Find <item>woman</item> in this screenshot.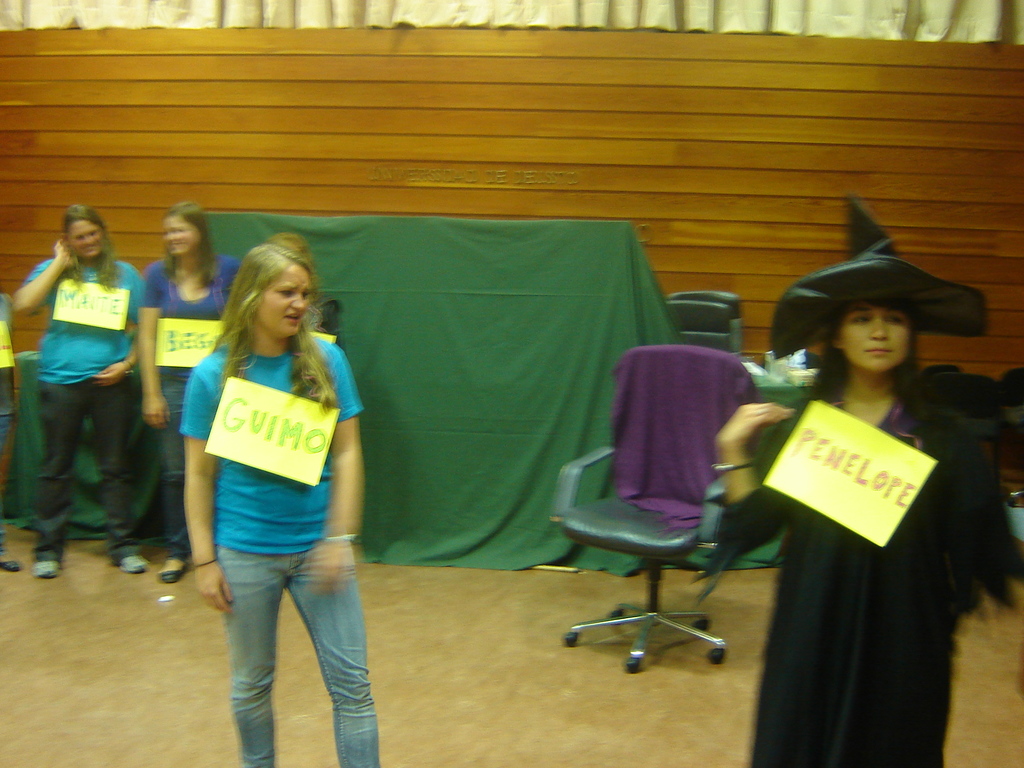
The bounding box for <item>woman</item> is 127 230 218 557.
